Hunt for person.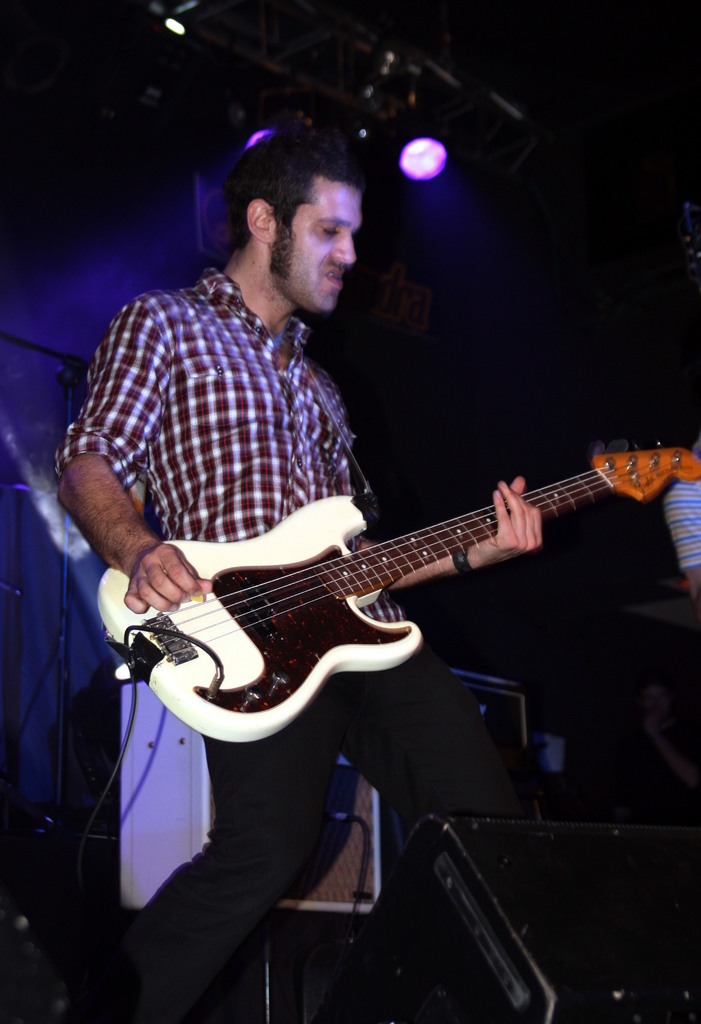
Hunted down at [x1=48, y1=106, x2=566, y2=1015].
